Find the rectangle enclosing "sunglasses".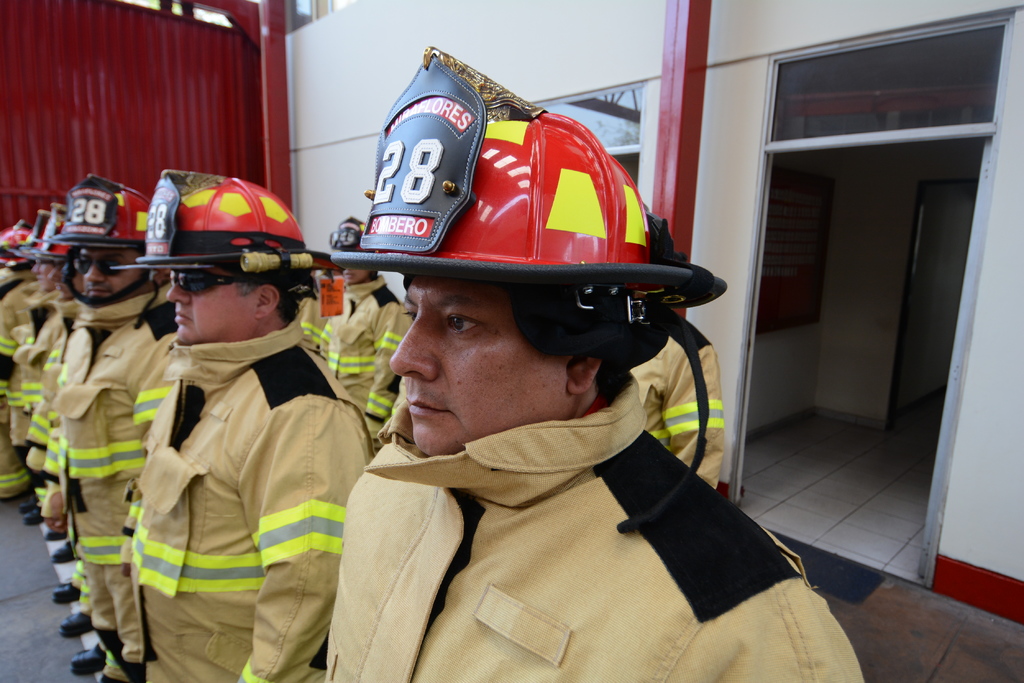
region(165, 273, 259, 295).
